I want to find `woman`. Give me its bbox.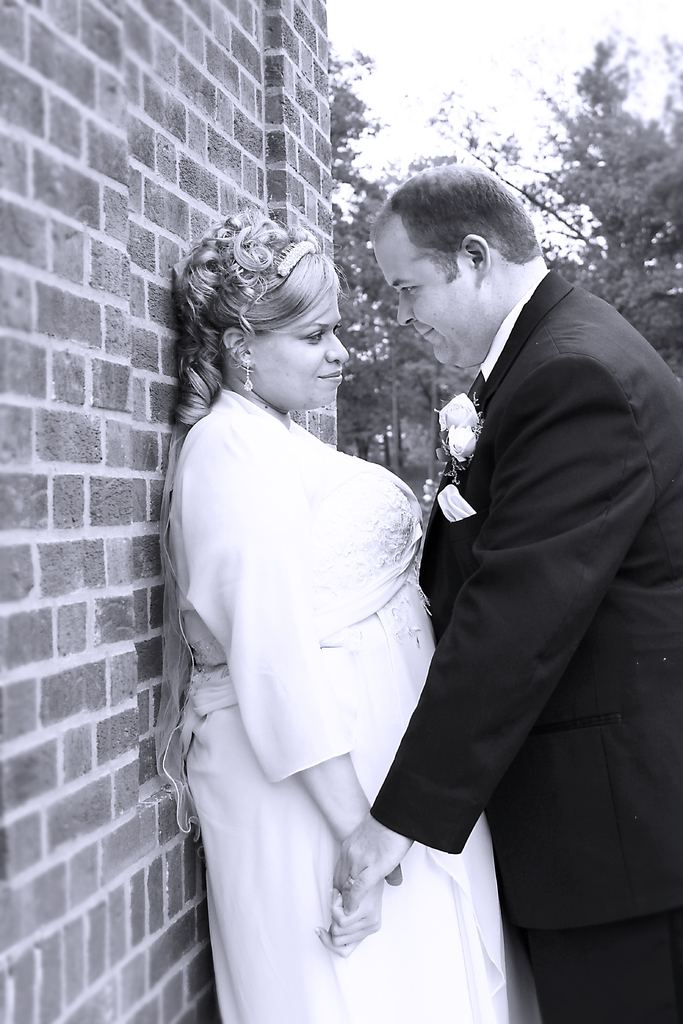
crop(165, 200, 534, 1023).
